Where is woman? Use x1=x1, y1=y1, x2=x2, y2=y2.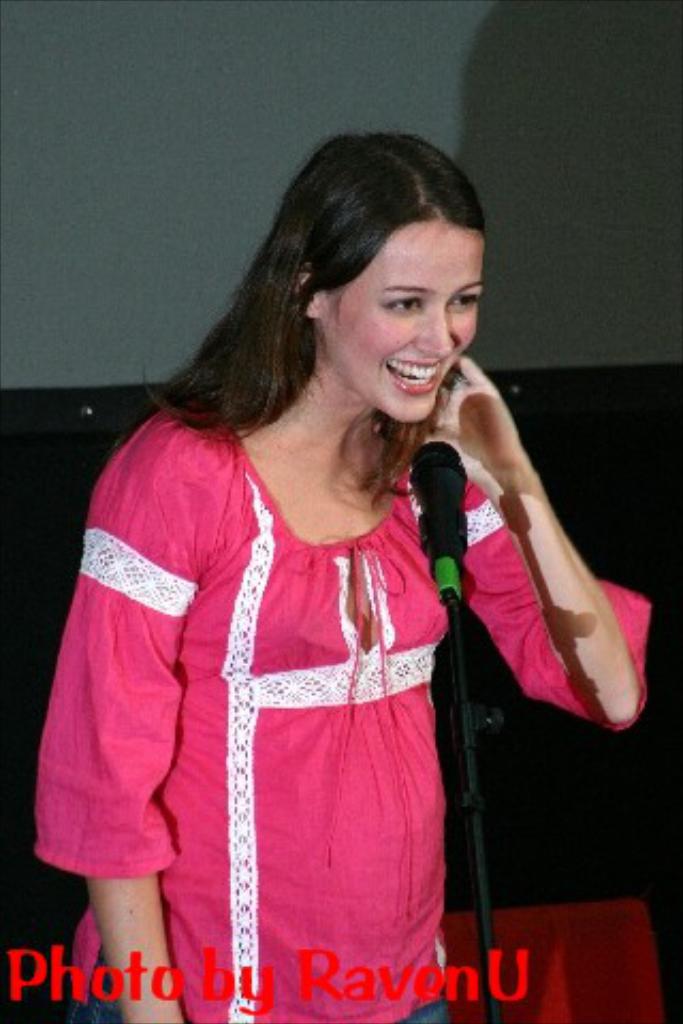
x1=38, y1=126, x2=544, y2=1001.
